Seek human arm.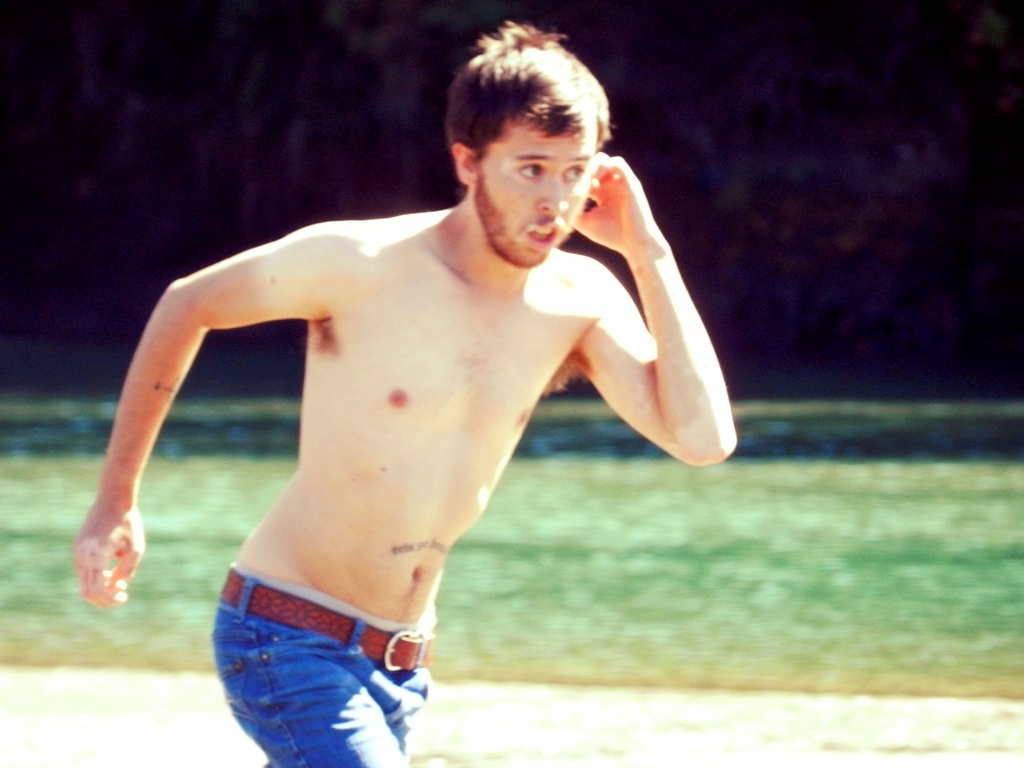
(63,224,332,621).
